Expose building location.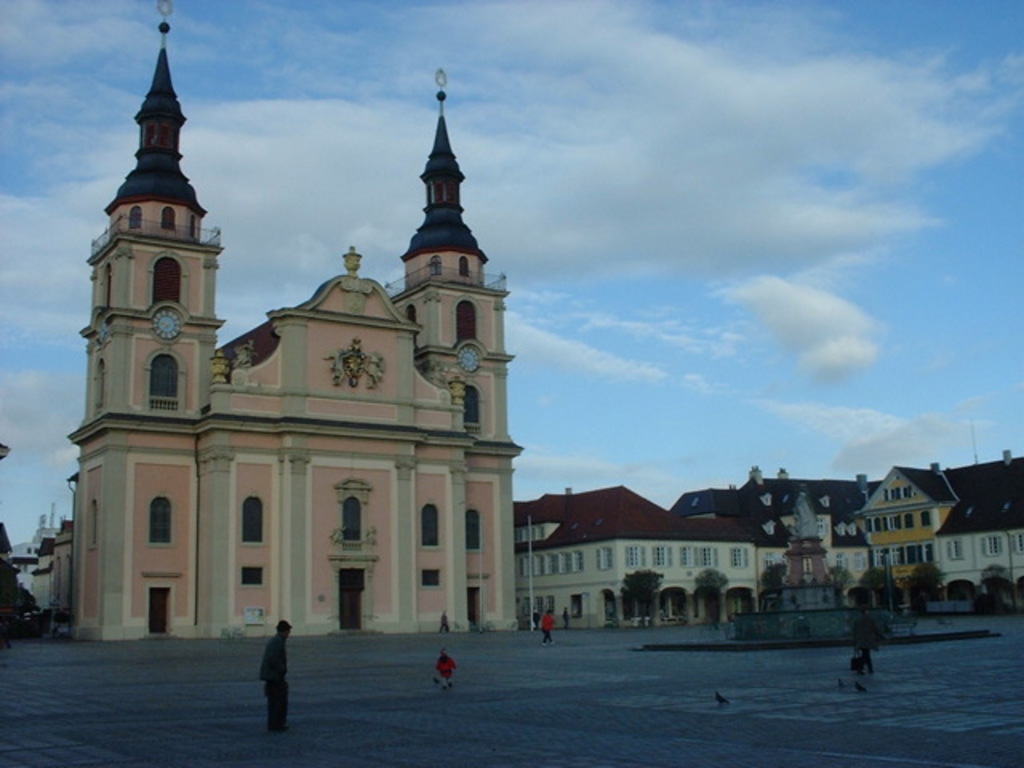
Exposed at (674, 467, 1021, 610).
